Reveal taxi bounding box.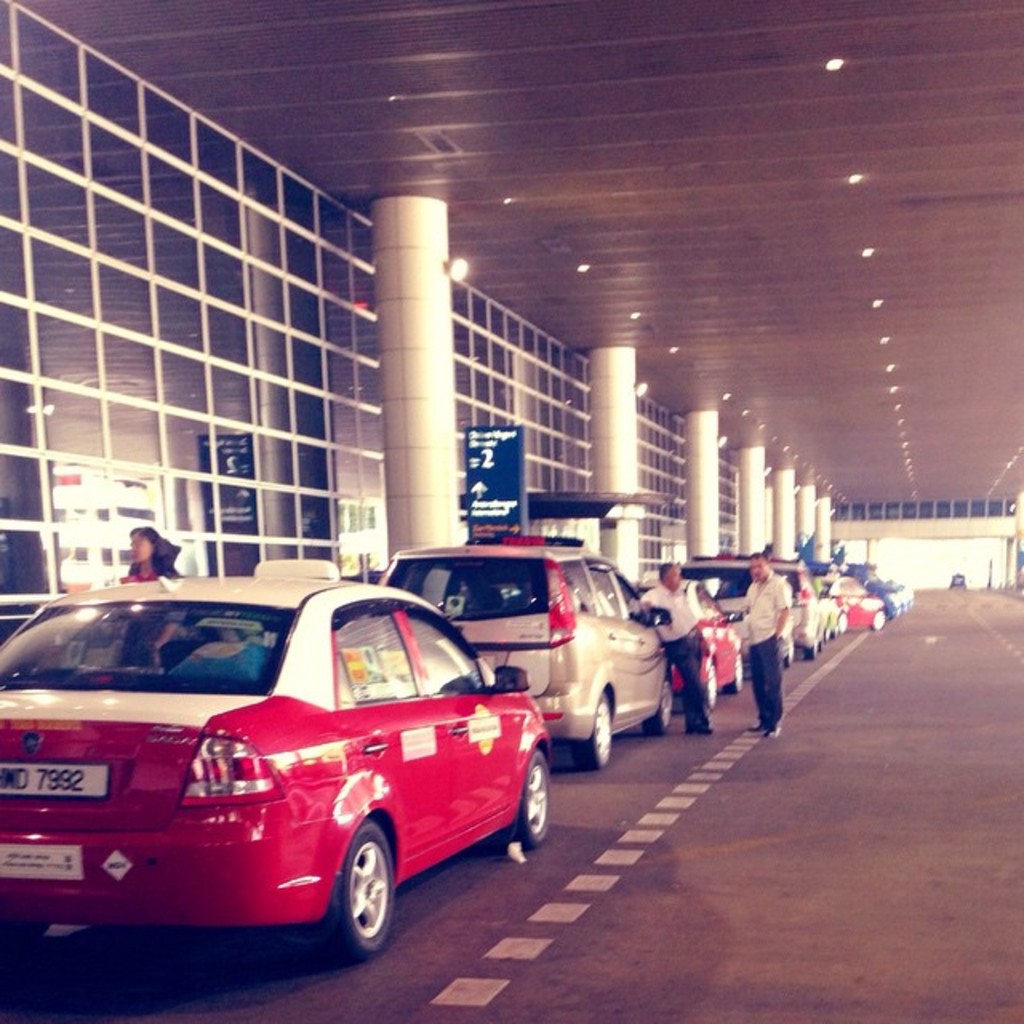
Revealed: locate(811, 576, 891, 630).
